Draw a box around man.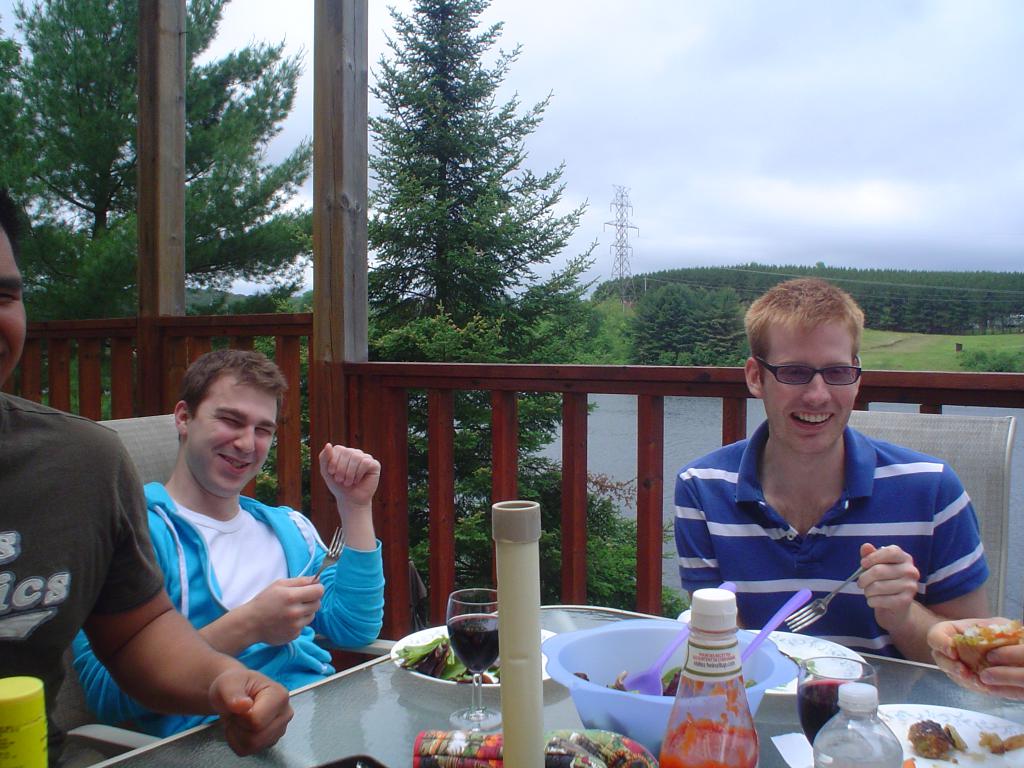
(70,352,386,749).
